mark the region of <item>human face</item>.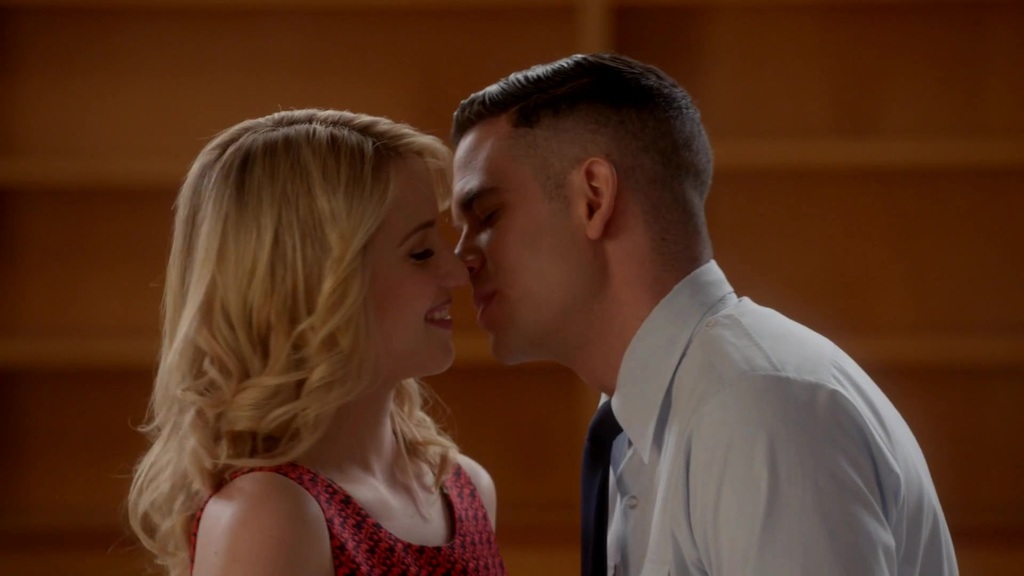
Region: [447,127,589,373].
